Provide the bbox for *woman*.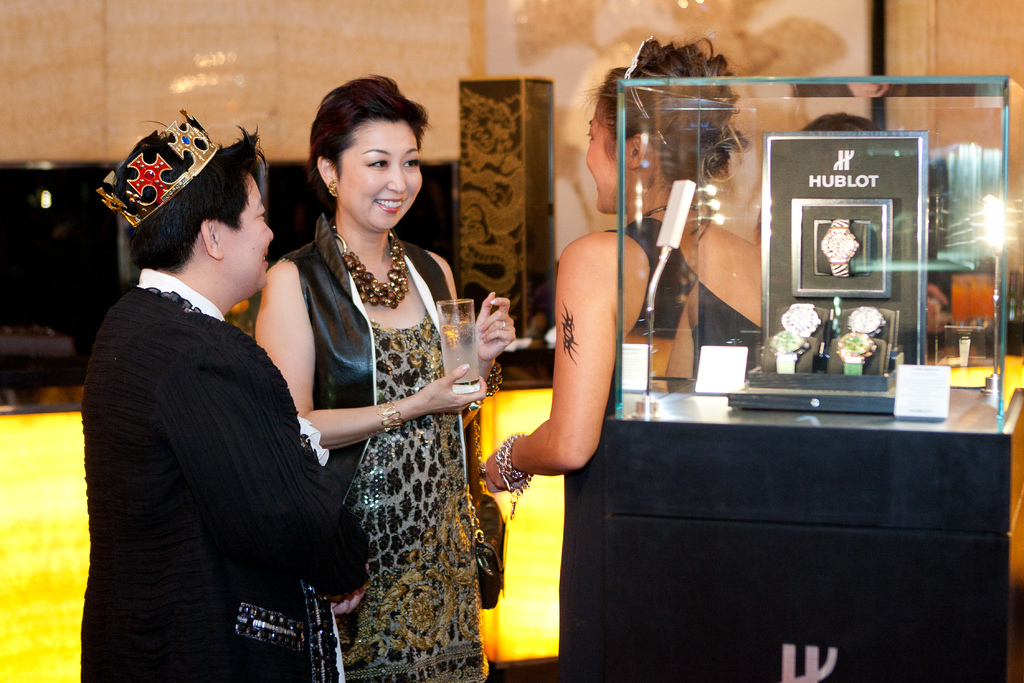
box(485, 33, 760, 682).
